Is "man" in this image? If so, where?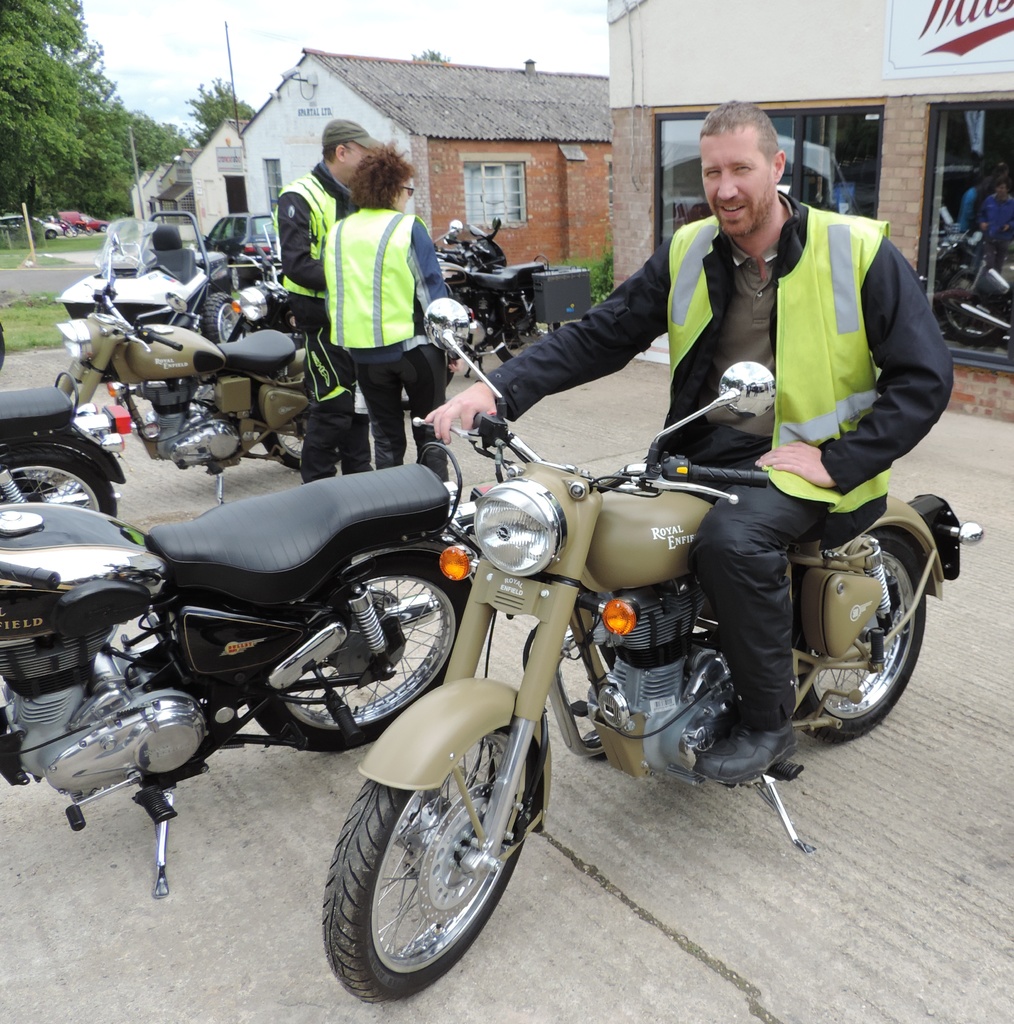
Yes, at left=410, top=95, right=955, bottom=776.
